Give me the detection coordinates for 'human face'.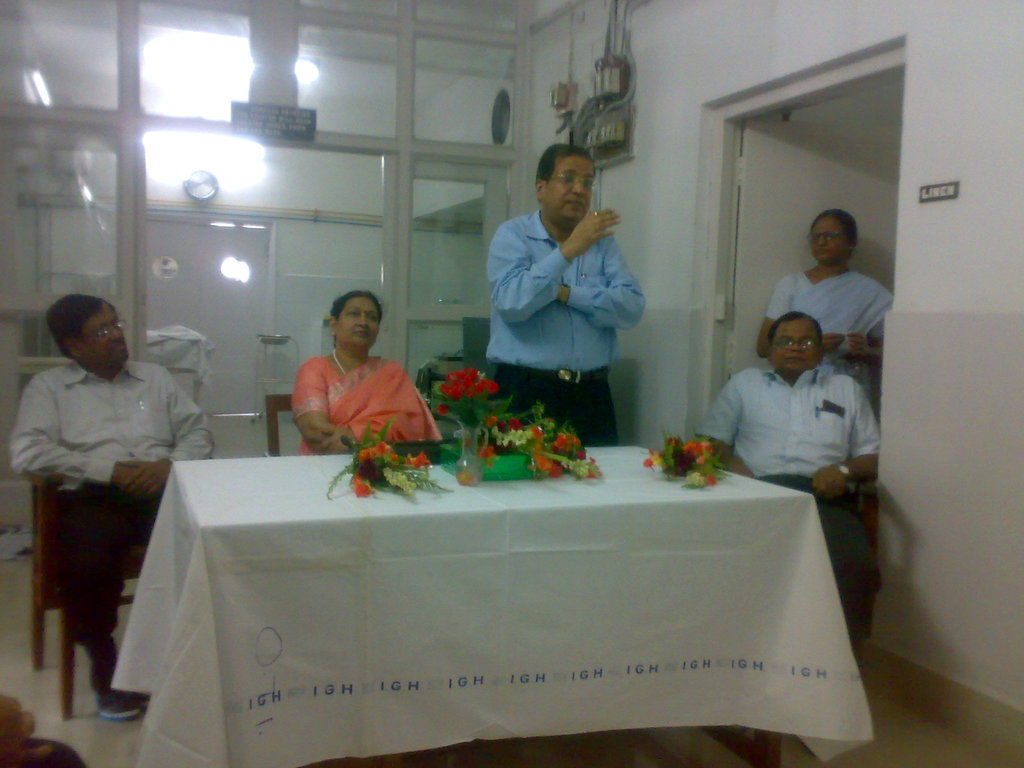
left=805, top=217, right=849, bottom=268.
